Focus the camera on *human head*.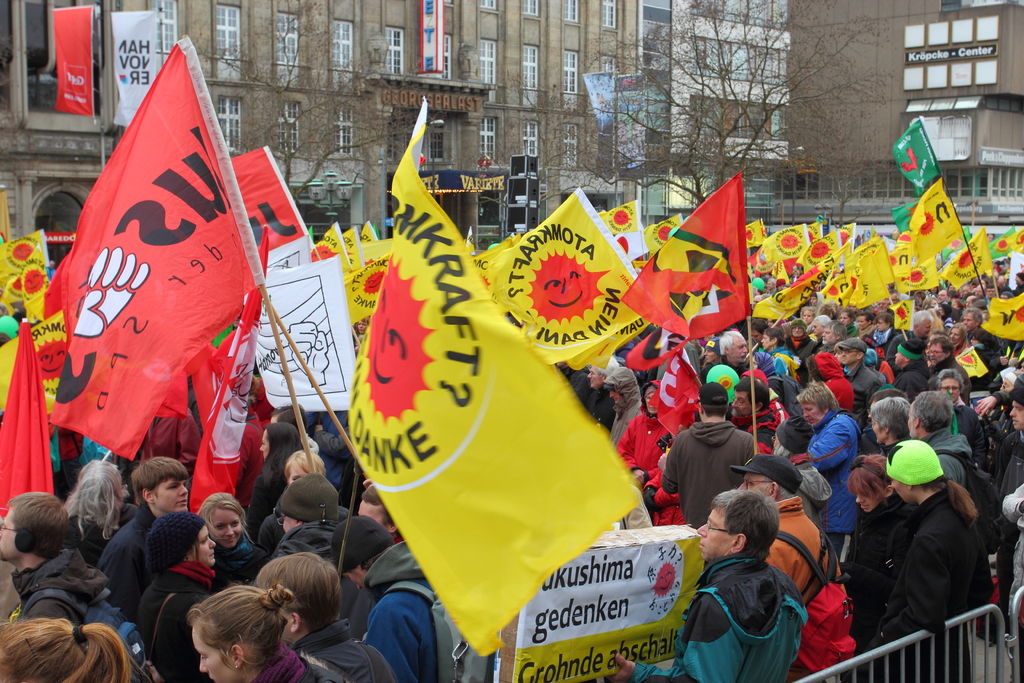
Focus region: [791,318,808,344].
